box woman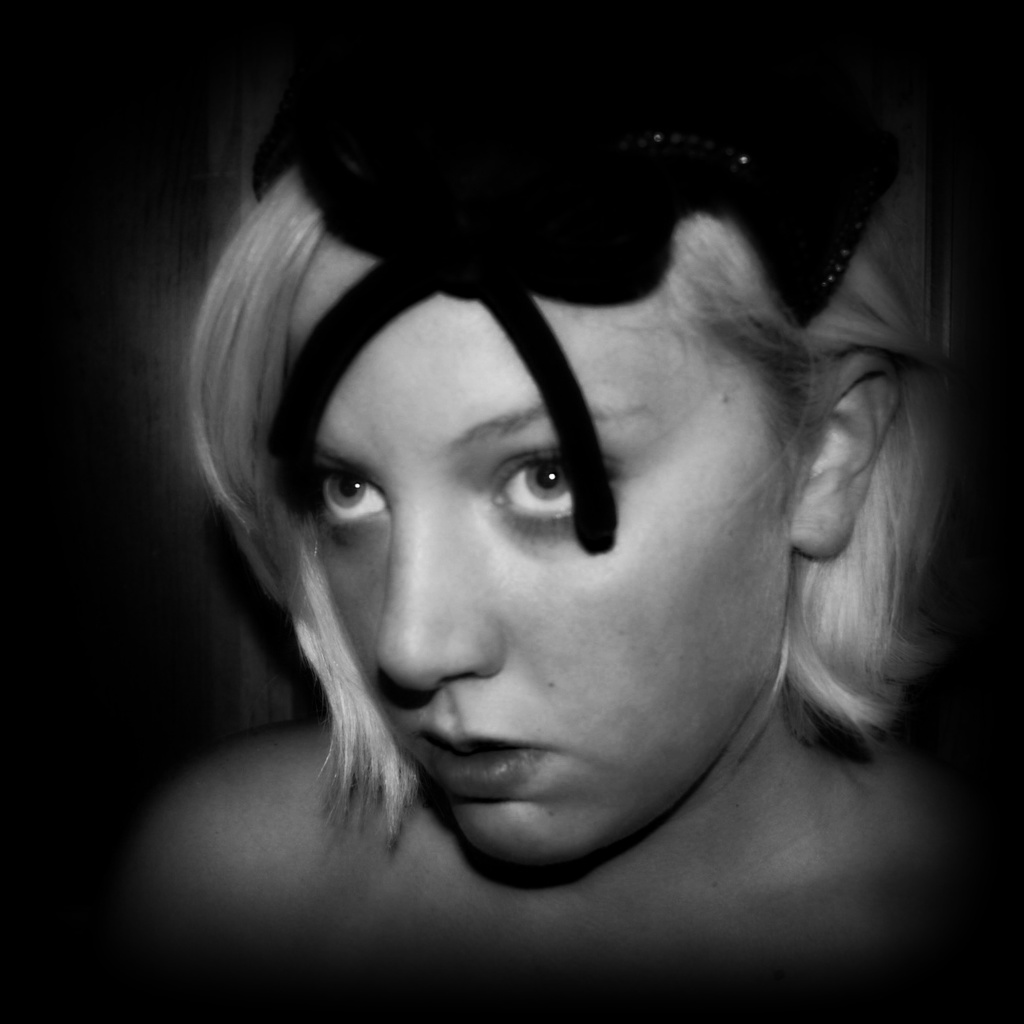
(left=55, top=0, right=1013, bottom=1011)
